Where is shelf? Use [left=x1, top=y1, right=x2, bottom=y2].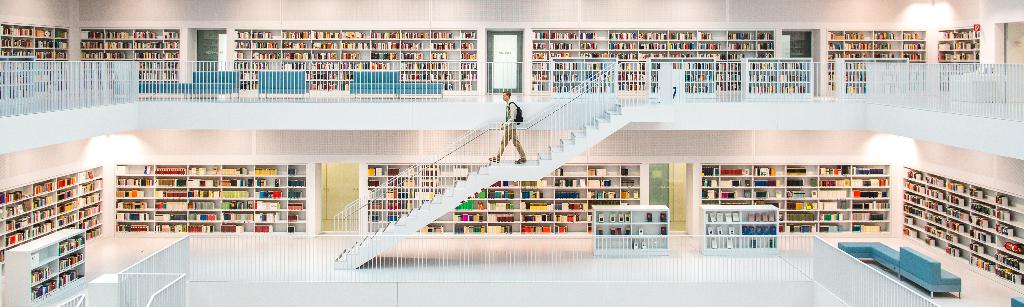
[left=401, top=28, right=428, bottom=38].
